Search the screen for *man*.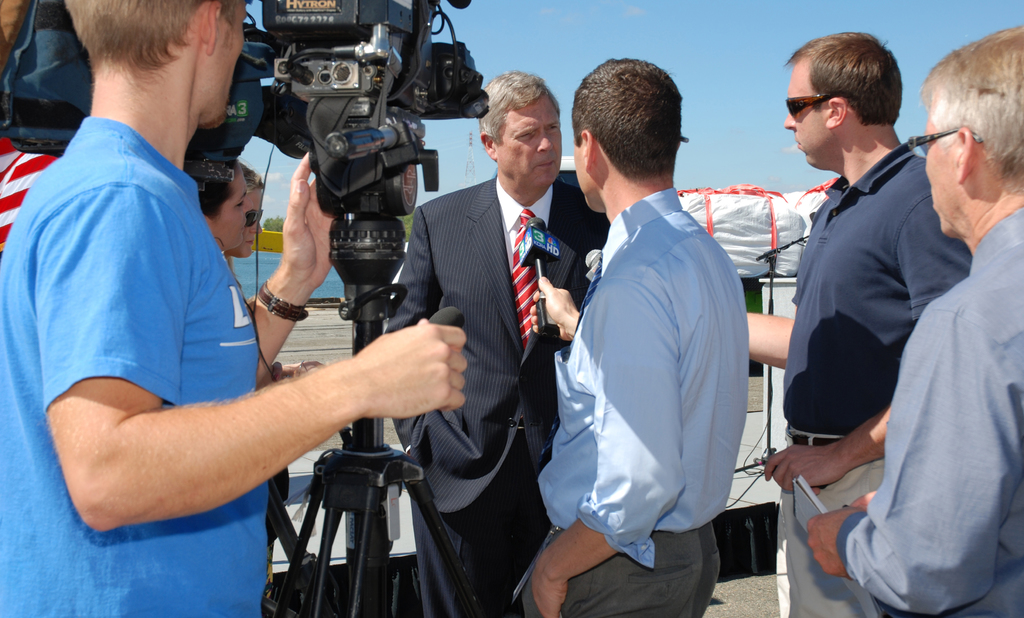
Found at bbox=[0, 0, 470, 617].
